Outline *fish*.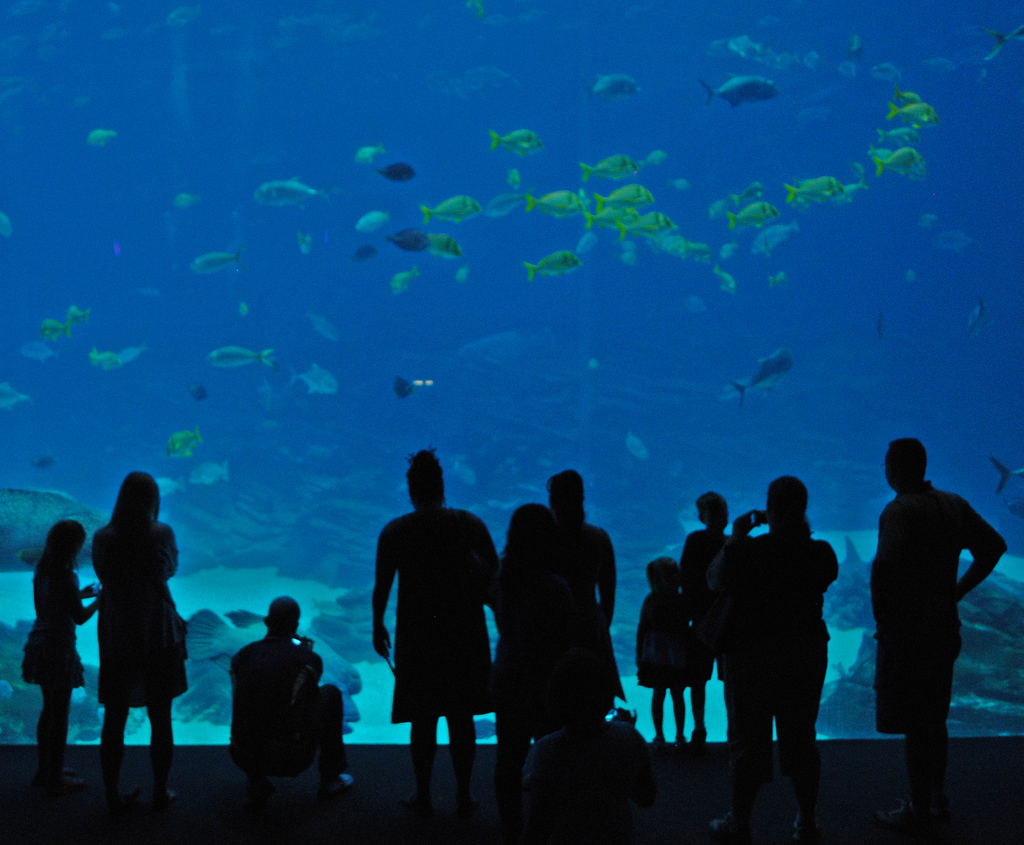
Outline: [left=490, top=130, right=543, bottom=156].
